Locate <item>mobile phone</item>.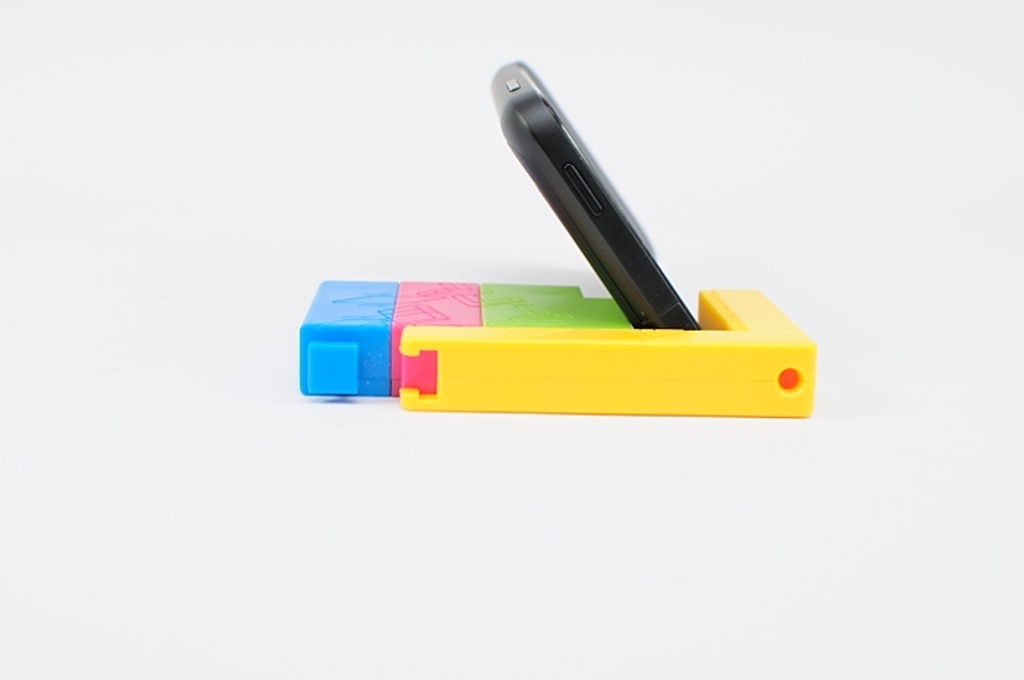
Bounding box: select_region(478, 72, 702, 360).
